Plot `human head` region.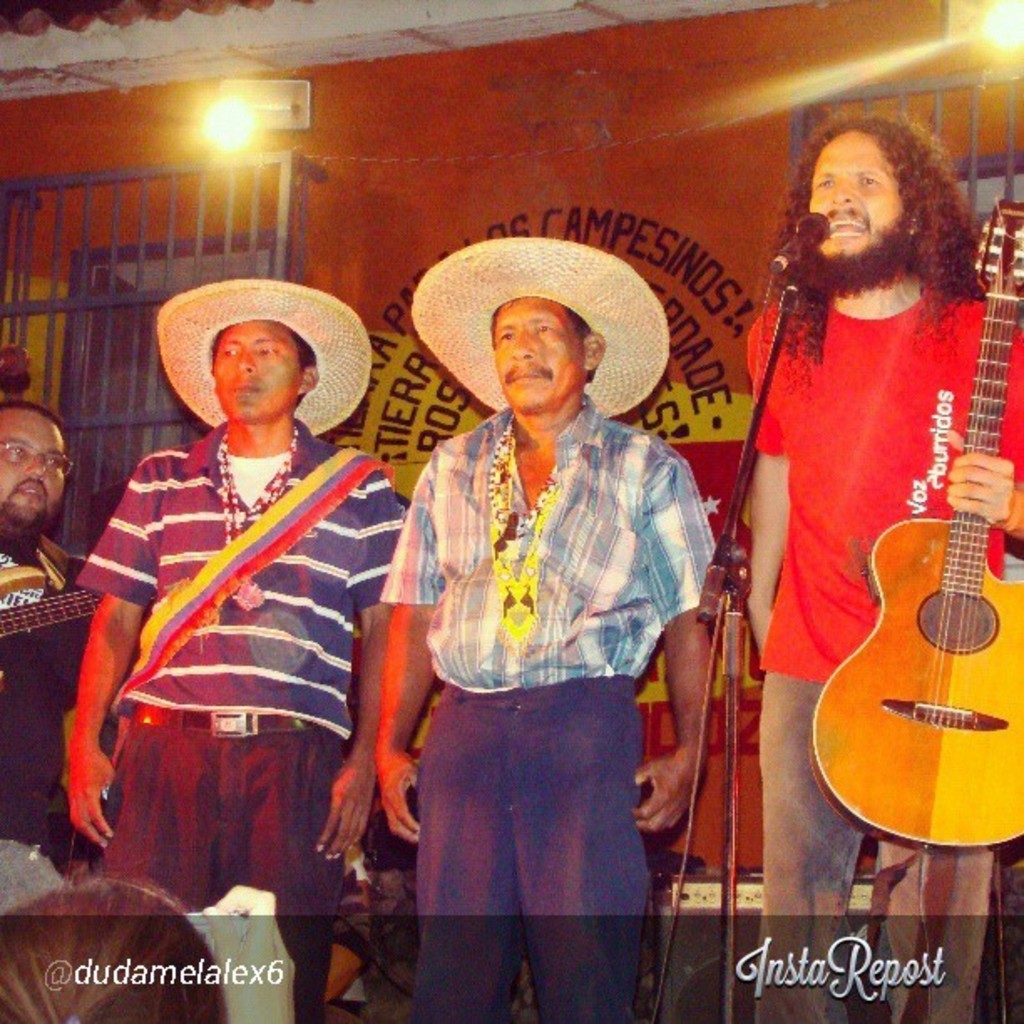
Plotted at 156:278:366:425.
